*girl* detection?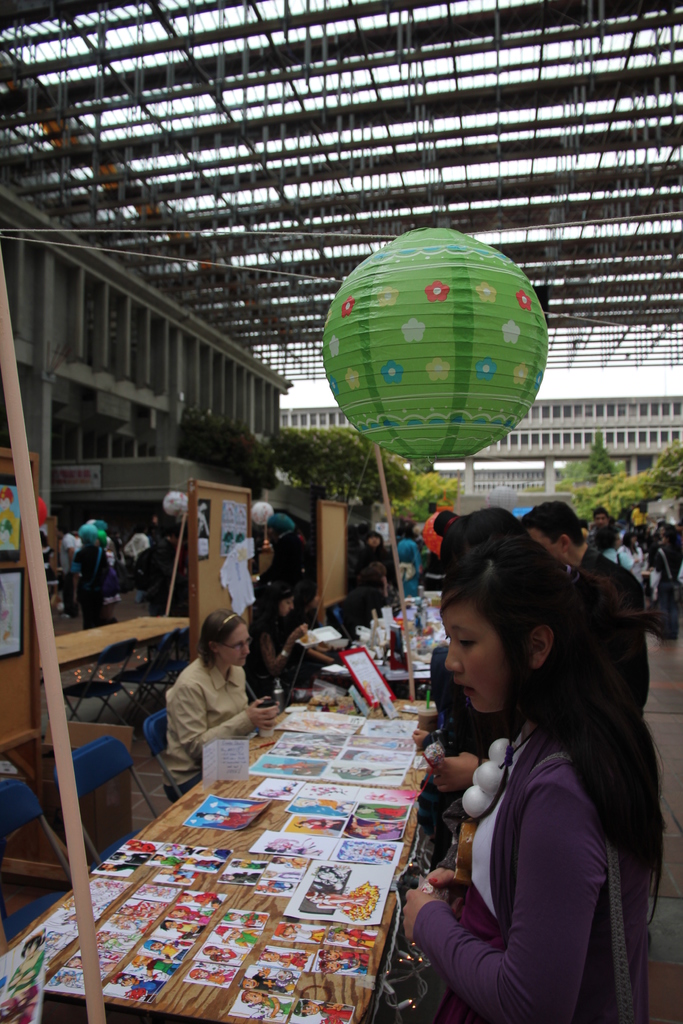
x1=400, y1=533, x2=672, y2=1023
